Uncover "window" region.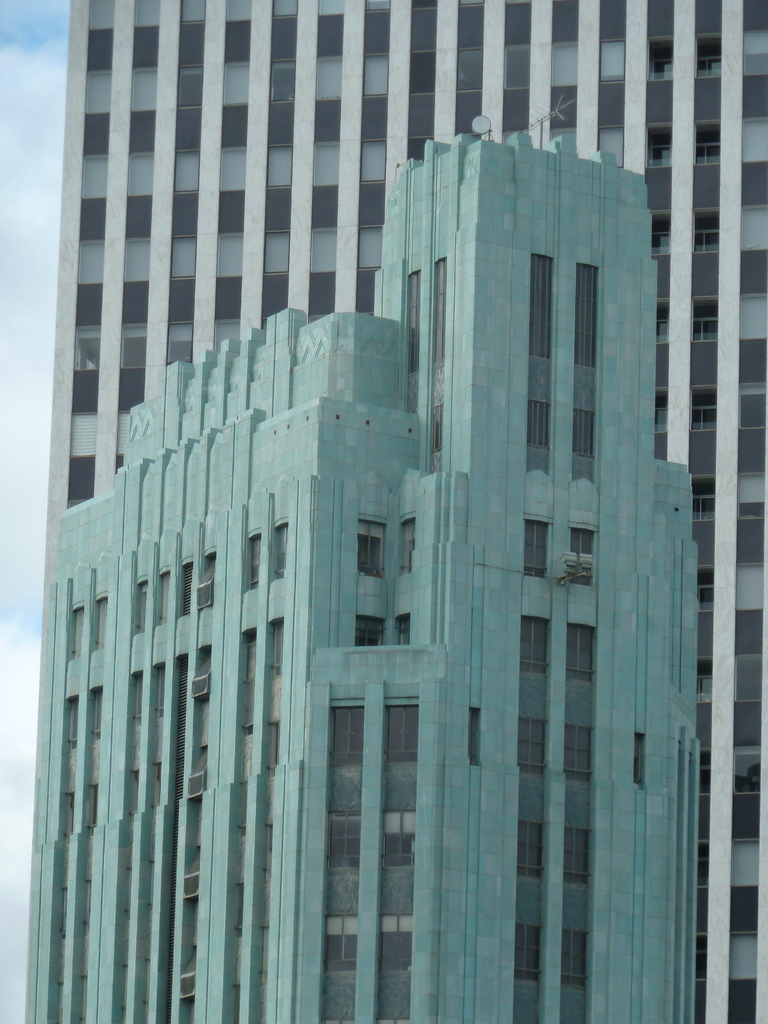
Uncovered: Rect(37, 524, 289, 1023).
